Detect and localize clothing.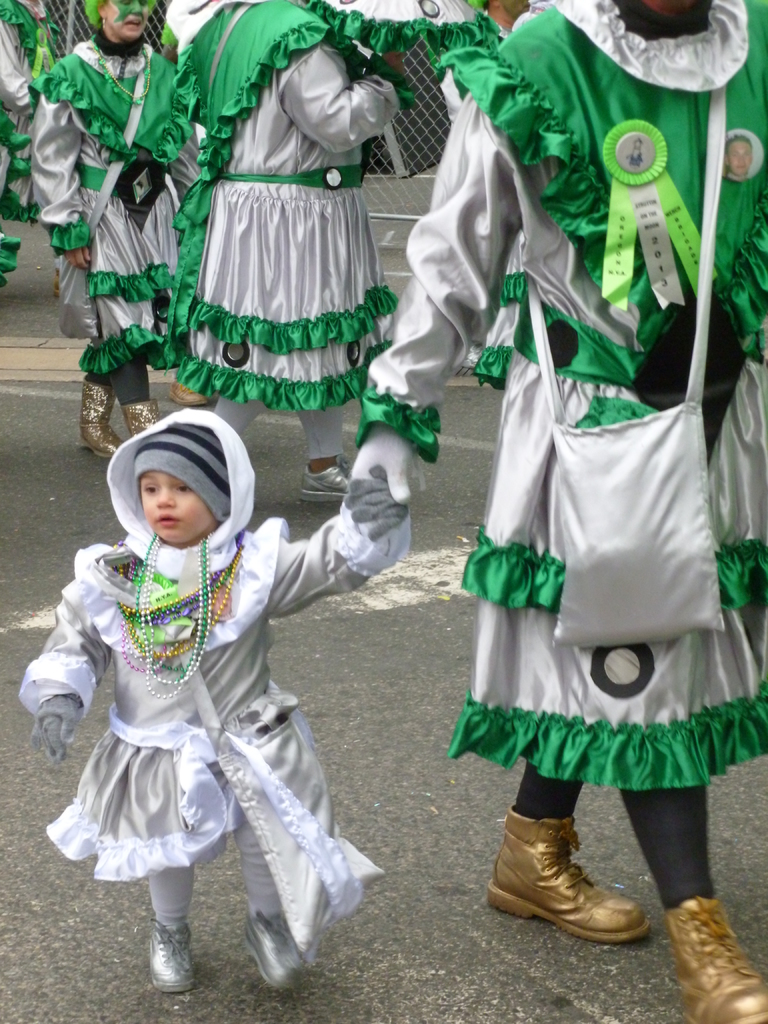
Localized at select_region(0, 0, 58, 283).
